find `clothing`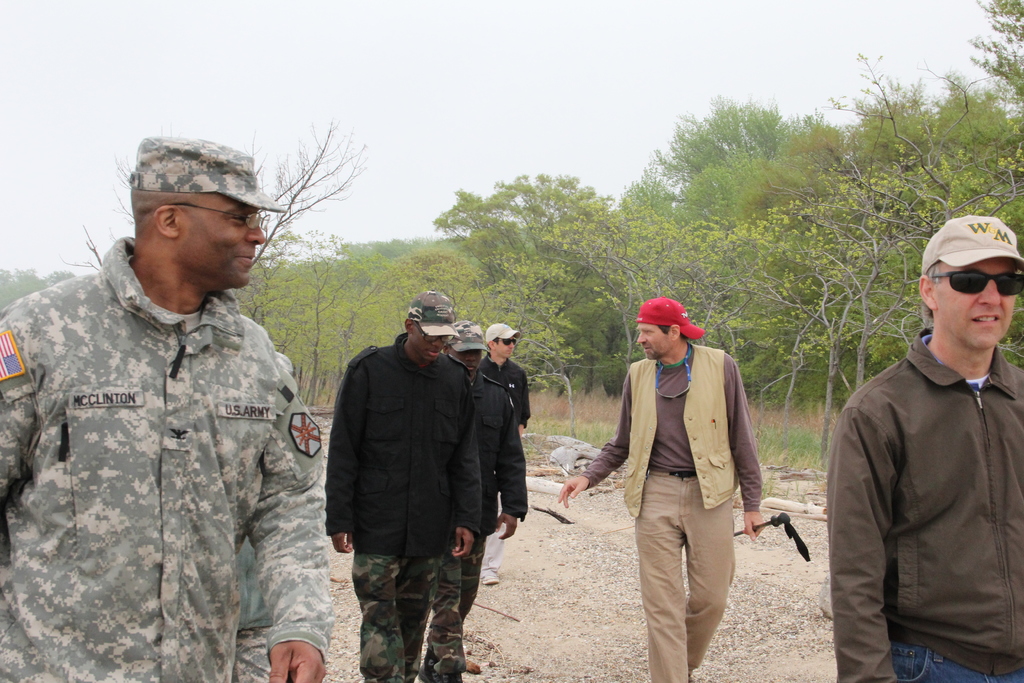
rect(824, 327, 1023, 682)
